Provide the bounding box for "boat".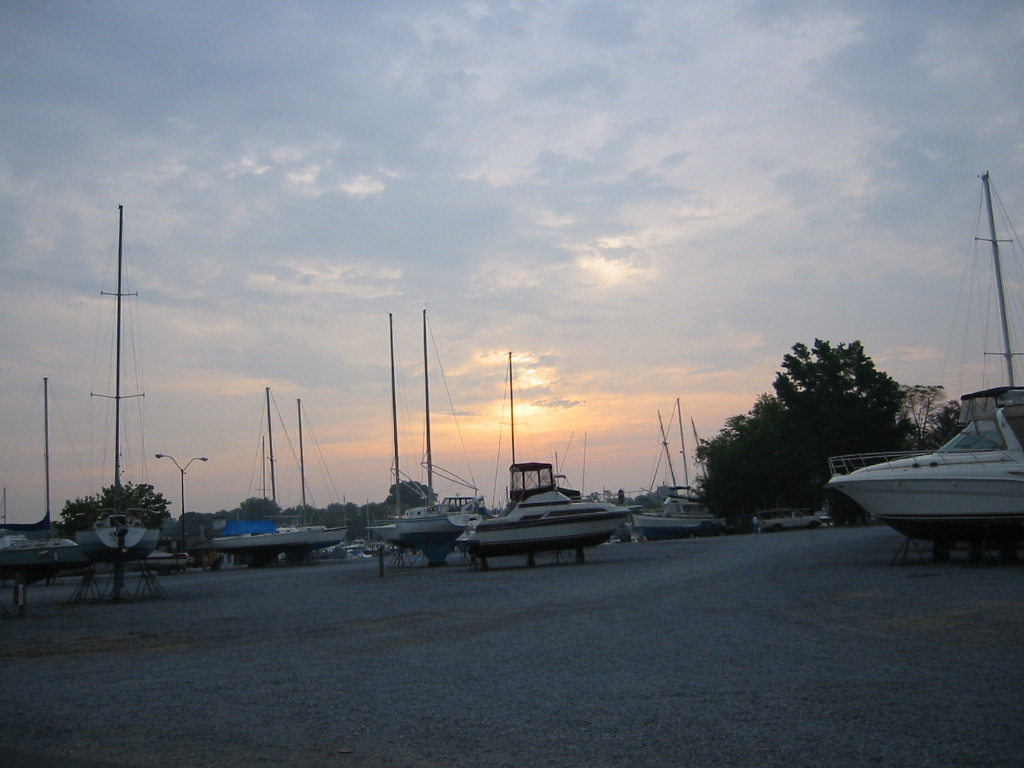
locate(209, 383, 356, 551).
